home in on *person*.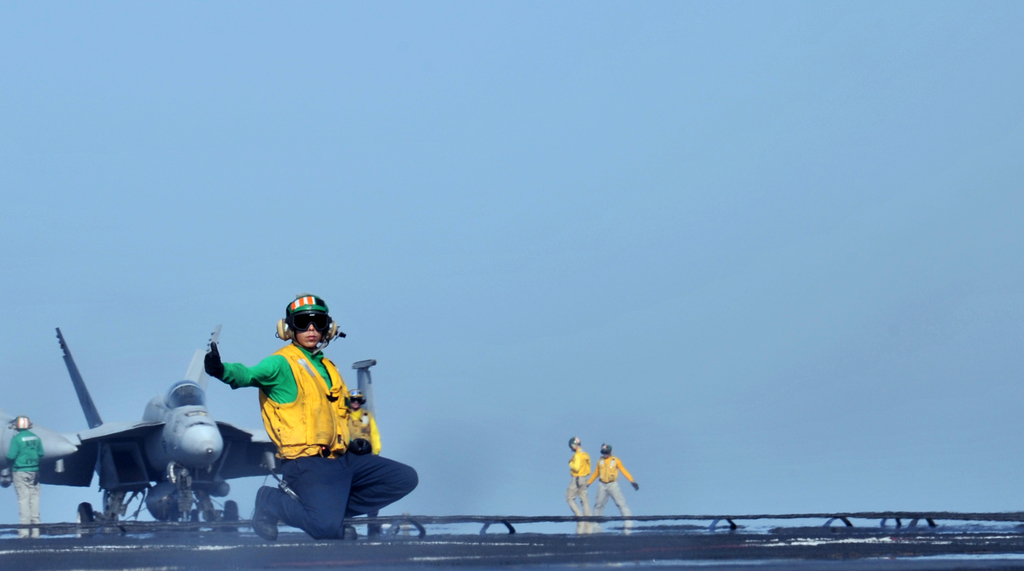
Homed in at 564/436/589/538.
